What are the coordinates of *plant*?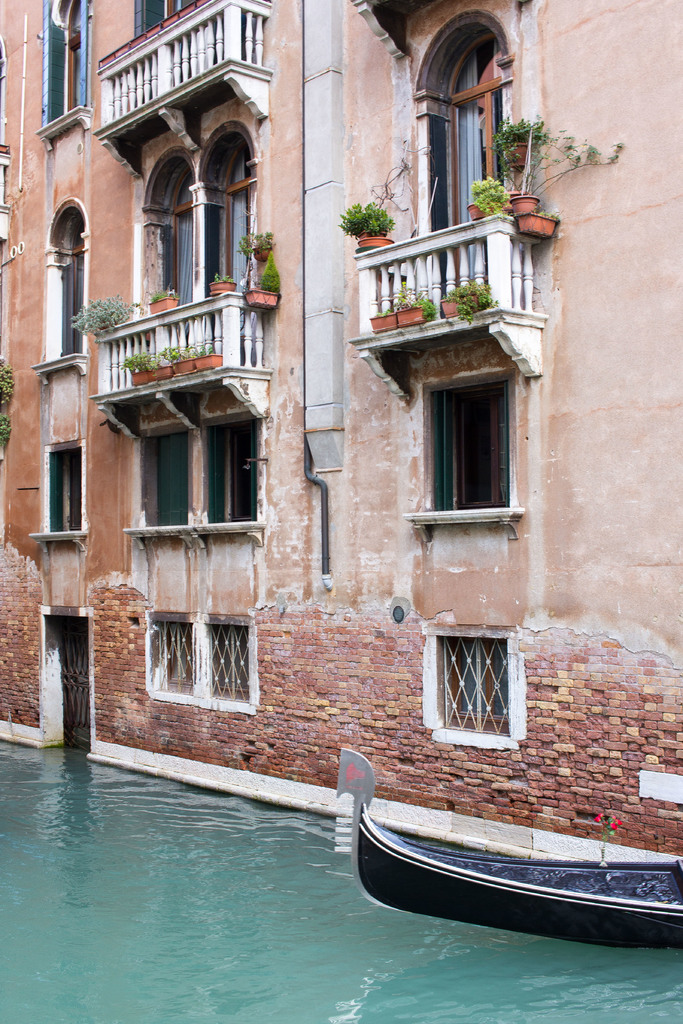
[x1=157, y1=290, x2=174, y2=302].
